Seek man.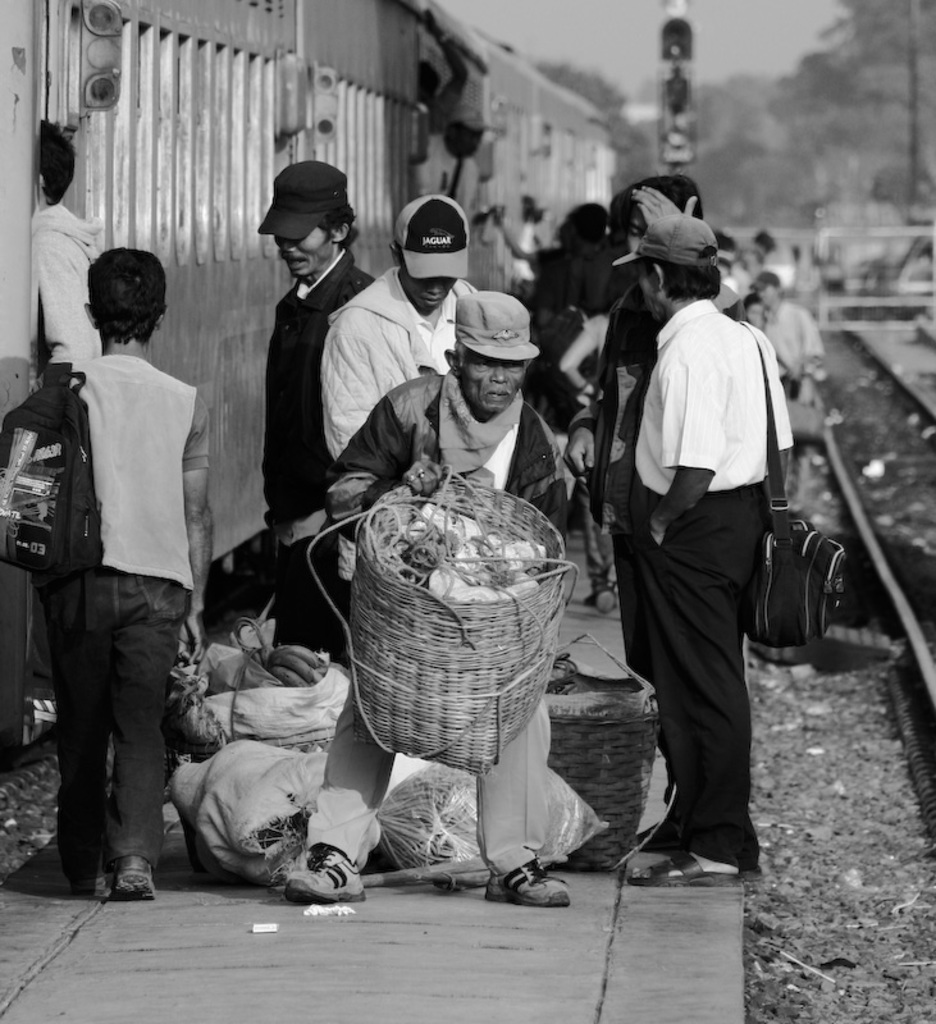
{"left": 618, "top": 210, "right": 789, "bottom": 890}.
